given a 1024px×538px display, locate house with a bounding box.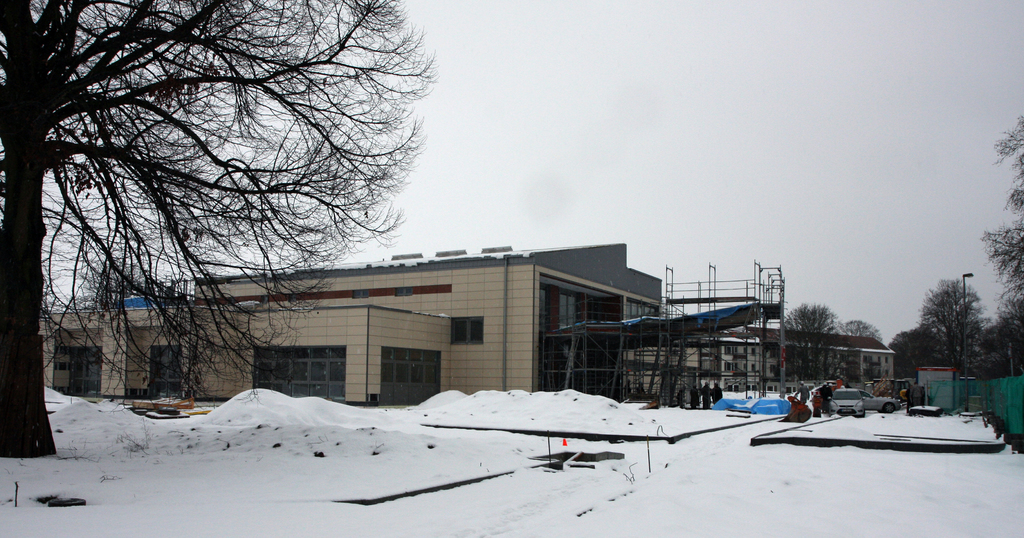
Located: x1=620, y1=327, x2=894, y2=411.
